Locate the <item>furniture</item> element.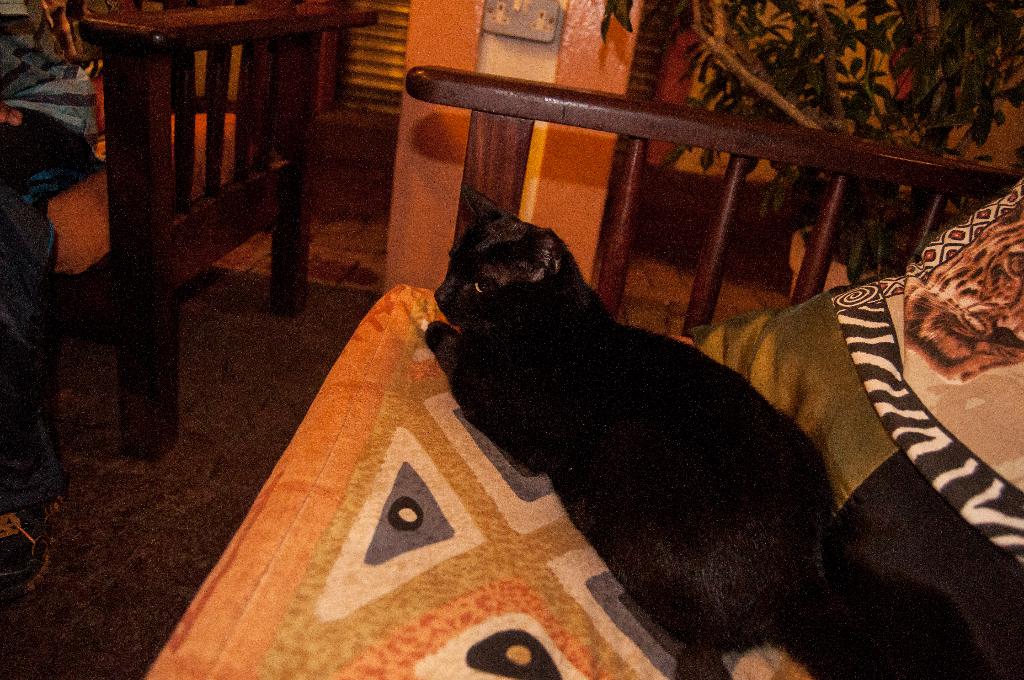
Element bbox: rect(49, 0, 378, 462).
